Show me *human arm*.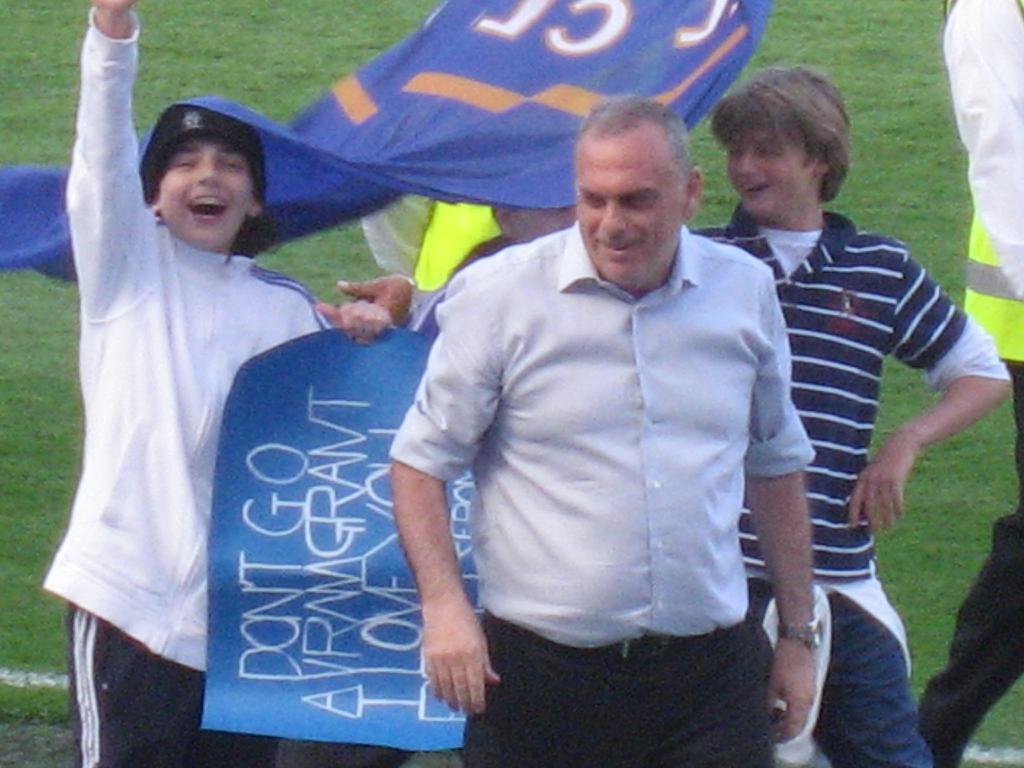
*human arm* is here: (left=326, top=263, right=445, bottom=331).
